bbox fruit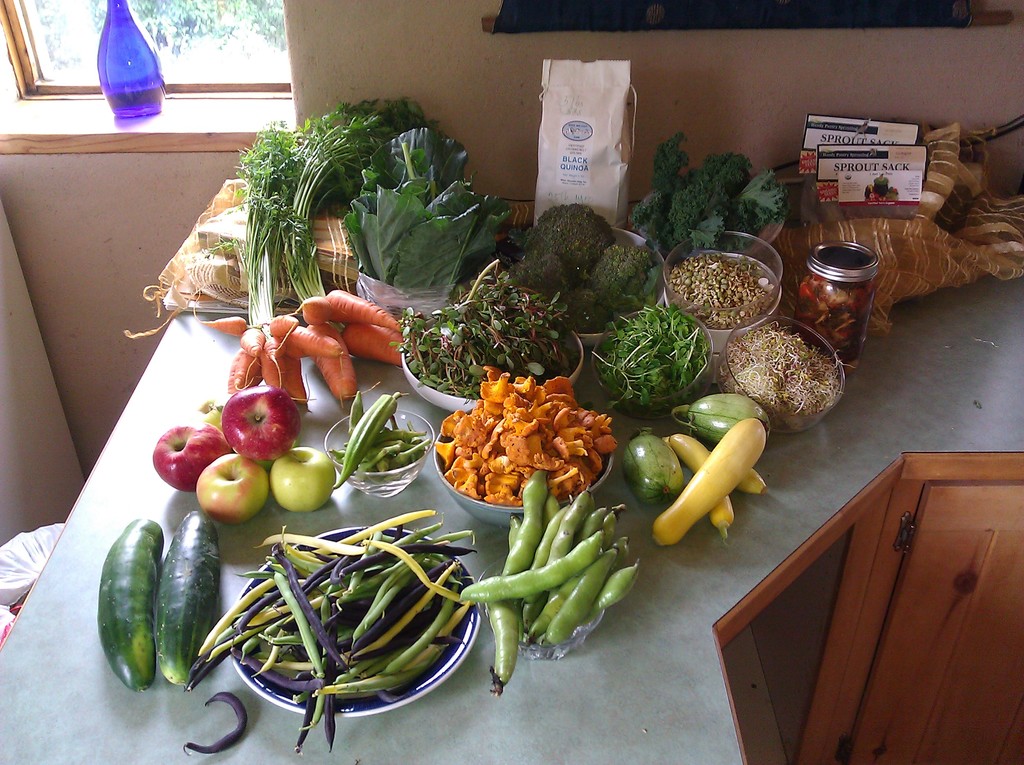
269,443,335,519
